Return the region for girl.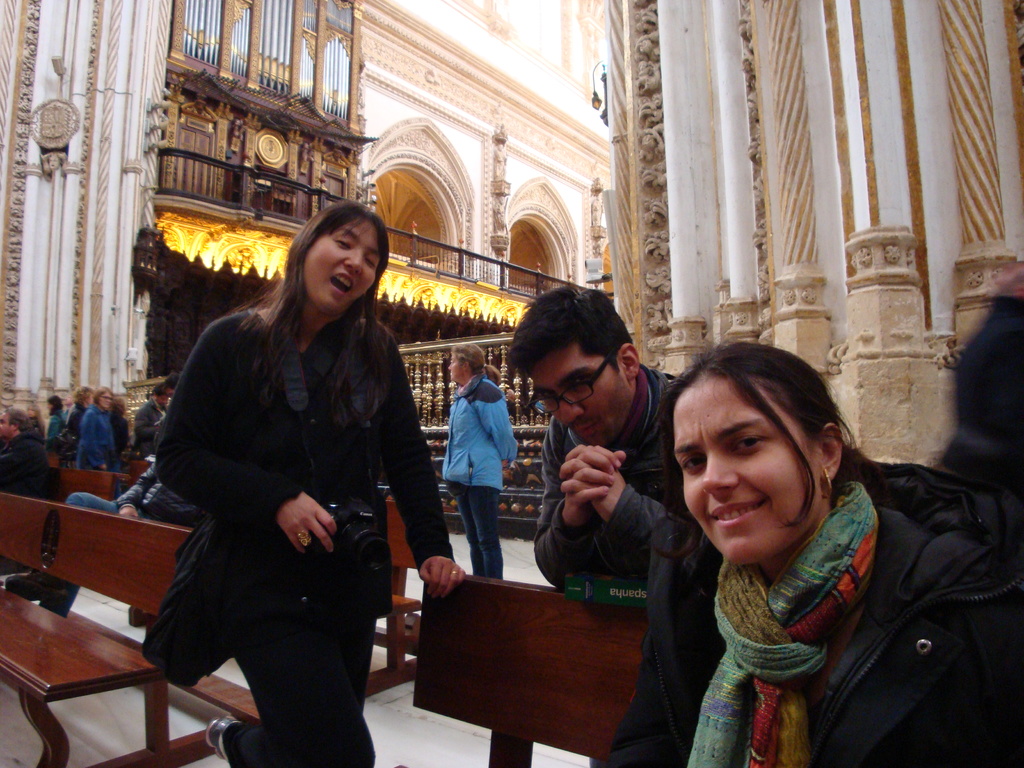
locate(132, 197, 468, 767).
